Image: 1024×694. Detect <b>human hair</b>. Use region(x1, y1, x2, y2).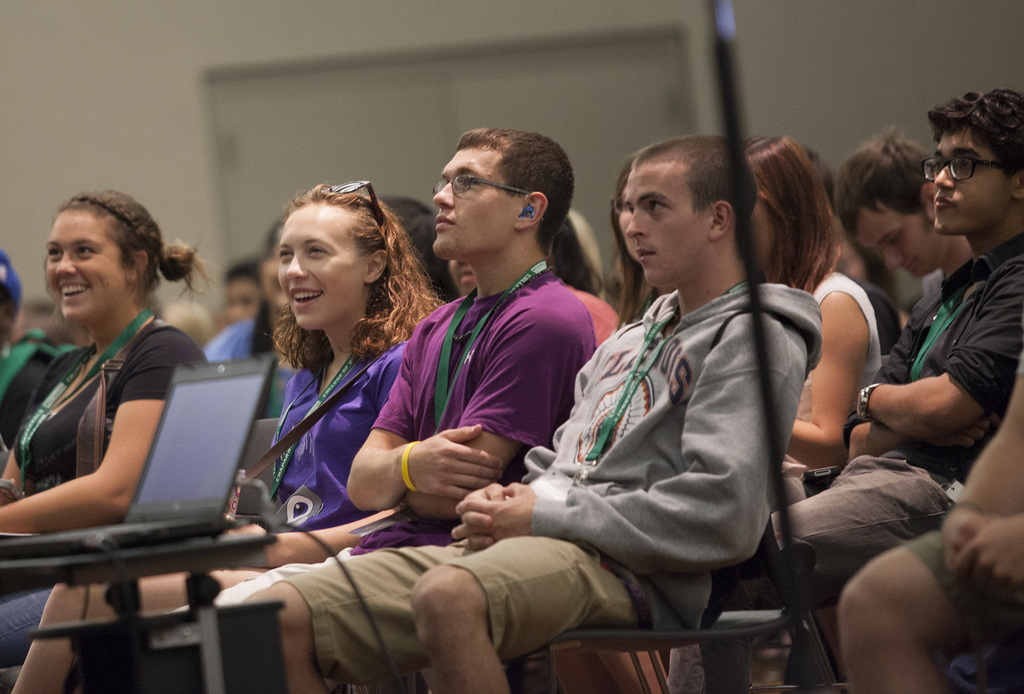
region(452, 131, 578, 259).
